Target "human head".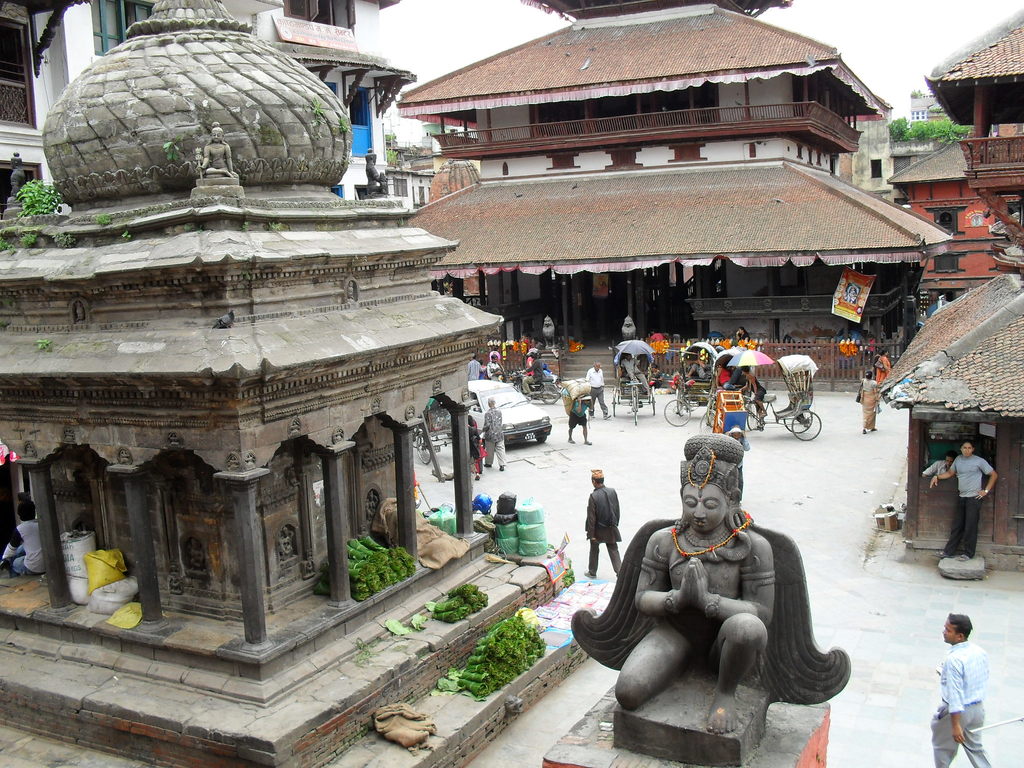
Target region: region(17, 497, 35, 522).
